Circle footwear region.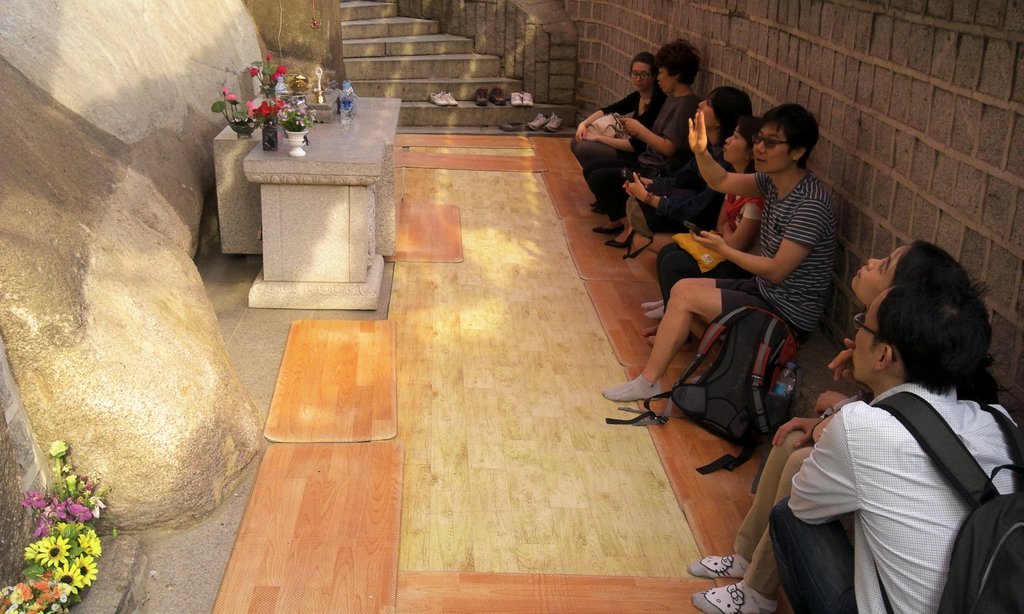
Region: (x1=510, y1=92, x2=524, y2=106).
